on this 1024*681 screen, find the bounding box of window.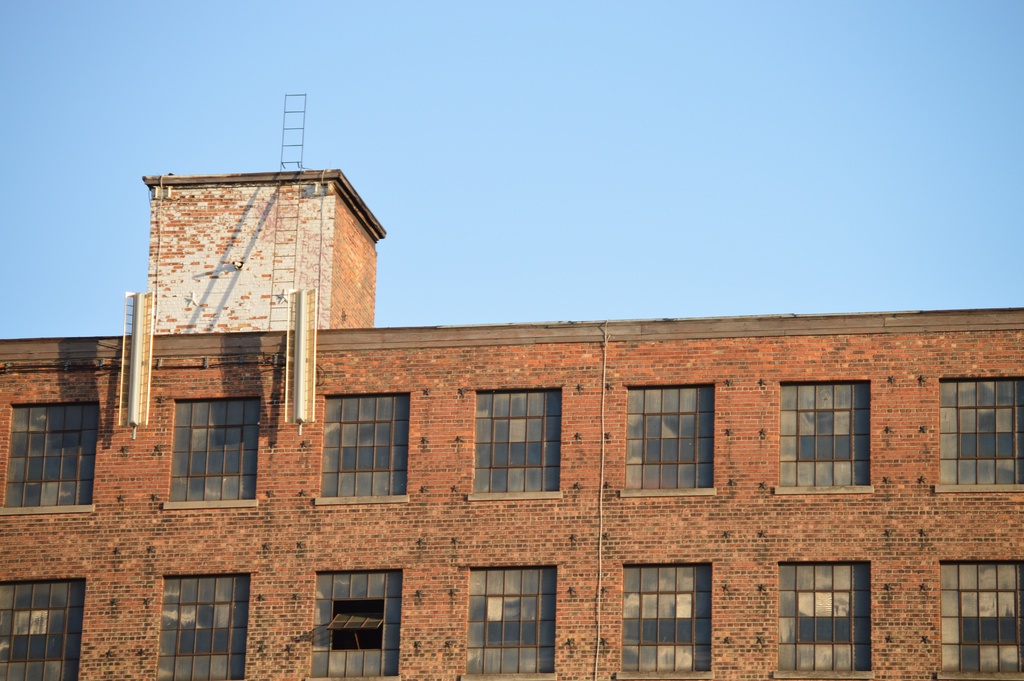
Bounding box: locate(614, 561, 712, 680).
